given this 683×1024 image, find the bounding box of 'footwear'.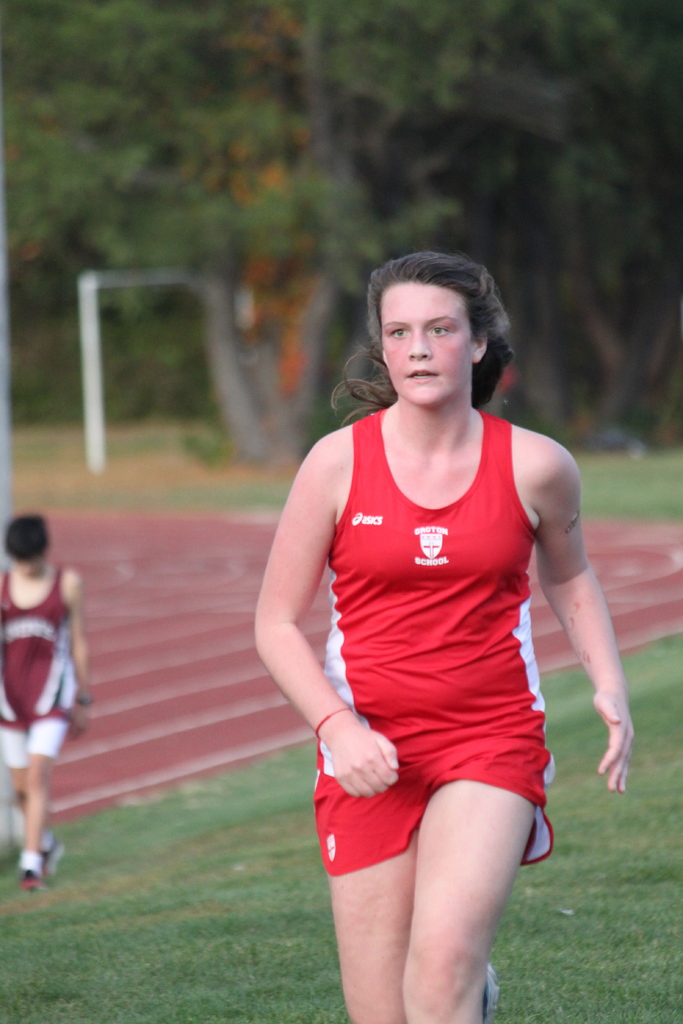
crop(481, 964, 500, 1020).
